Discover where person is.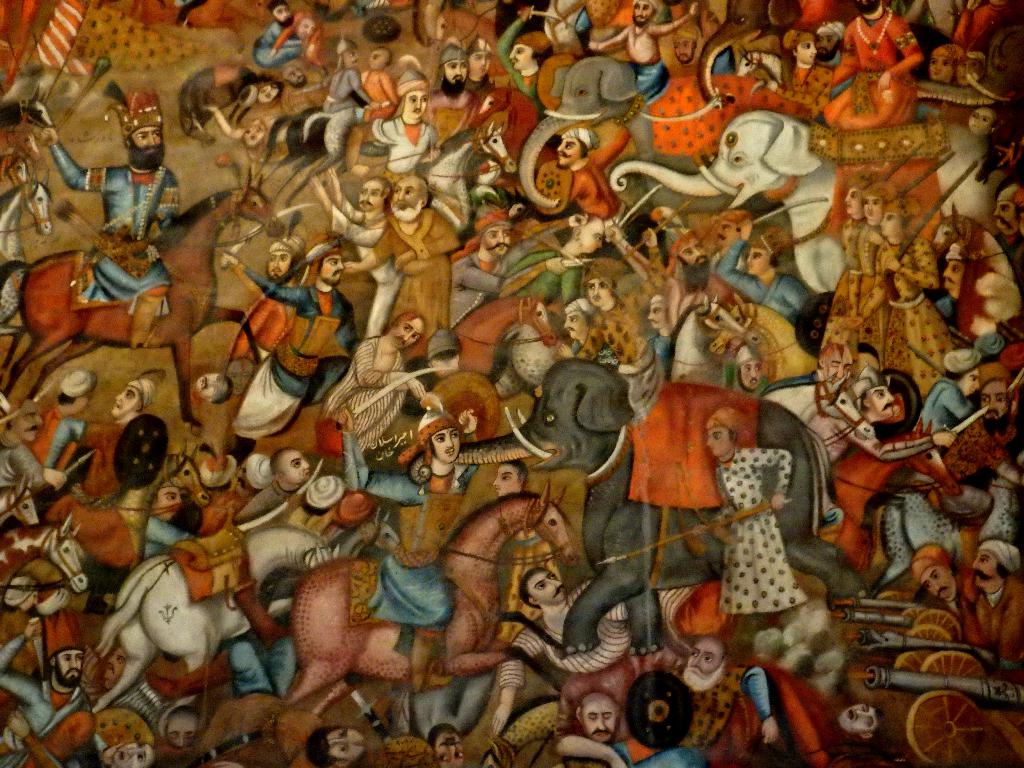
Discovered at (339, 168, 470, 362).
